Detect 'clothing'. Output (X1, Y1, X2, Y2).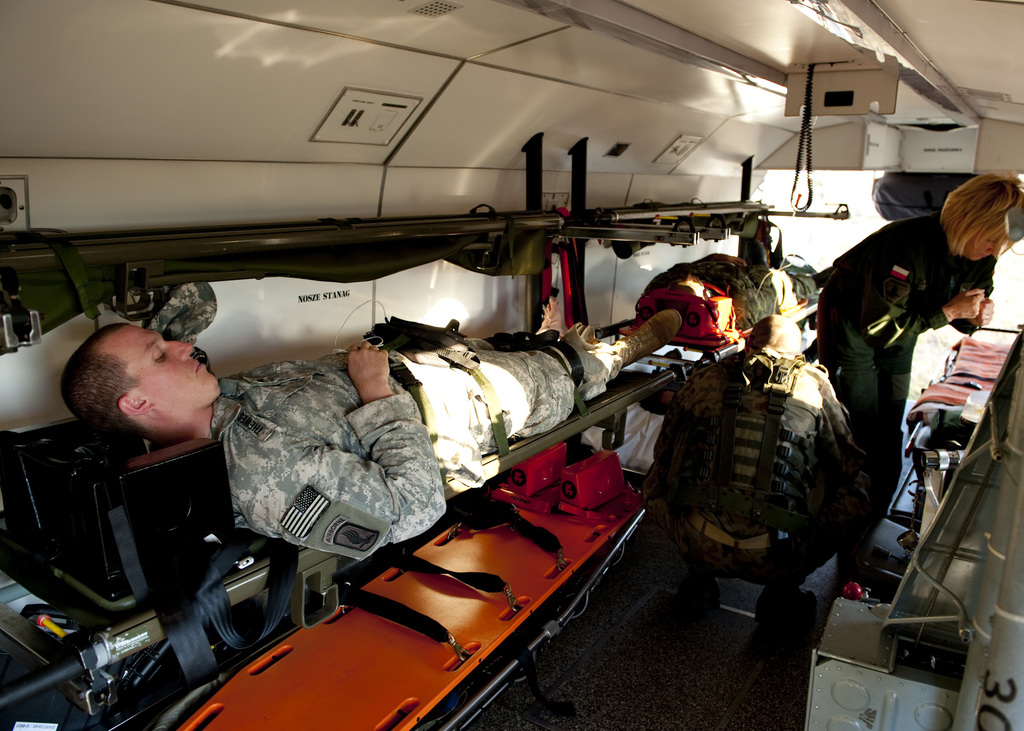
(816, 218, 1000, 557).
